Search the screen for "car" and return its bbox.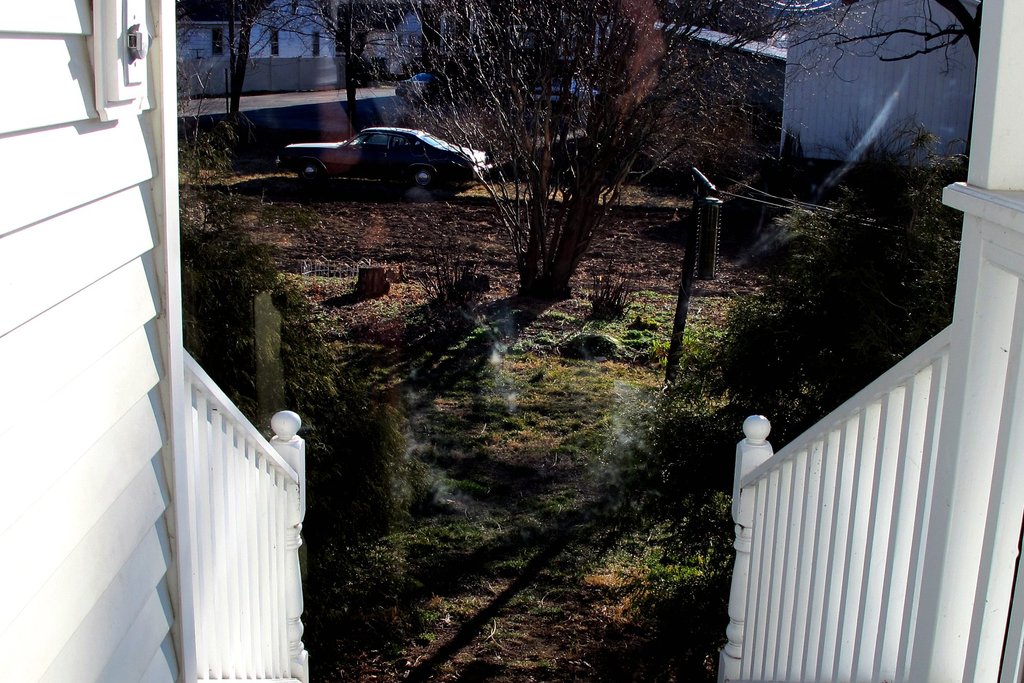
Found: [280, 123, 491, 197].
